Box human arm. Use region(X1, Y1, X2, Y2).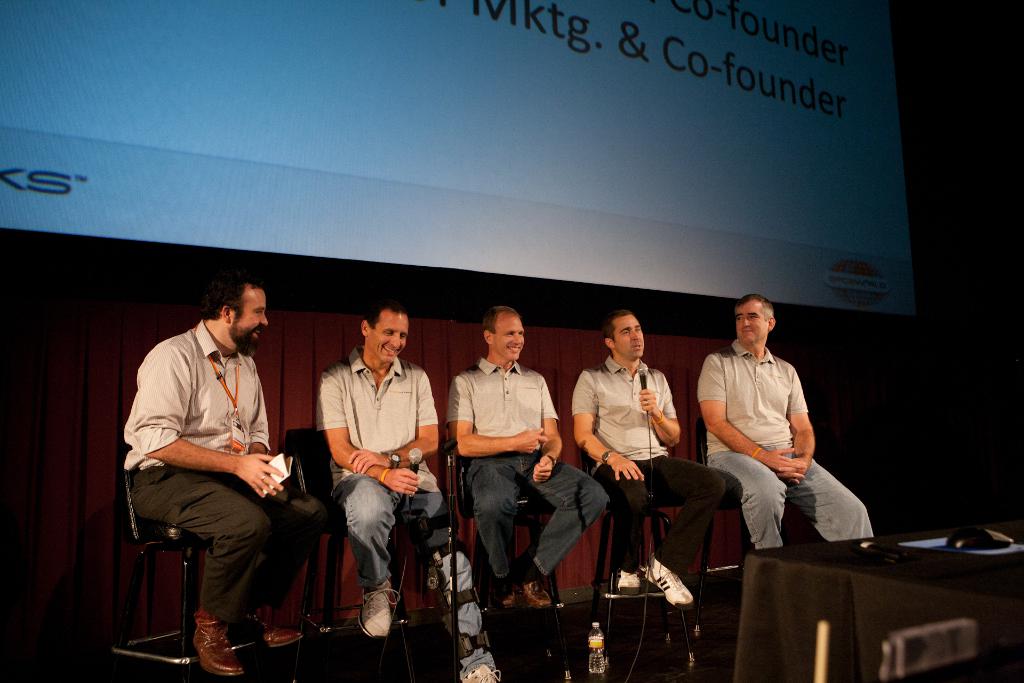
region(532, 372, 571, 482).
